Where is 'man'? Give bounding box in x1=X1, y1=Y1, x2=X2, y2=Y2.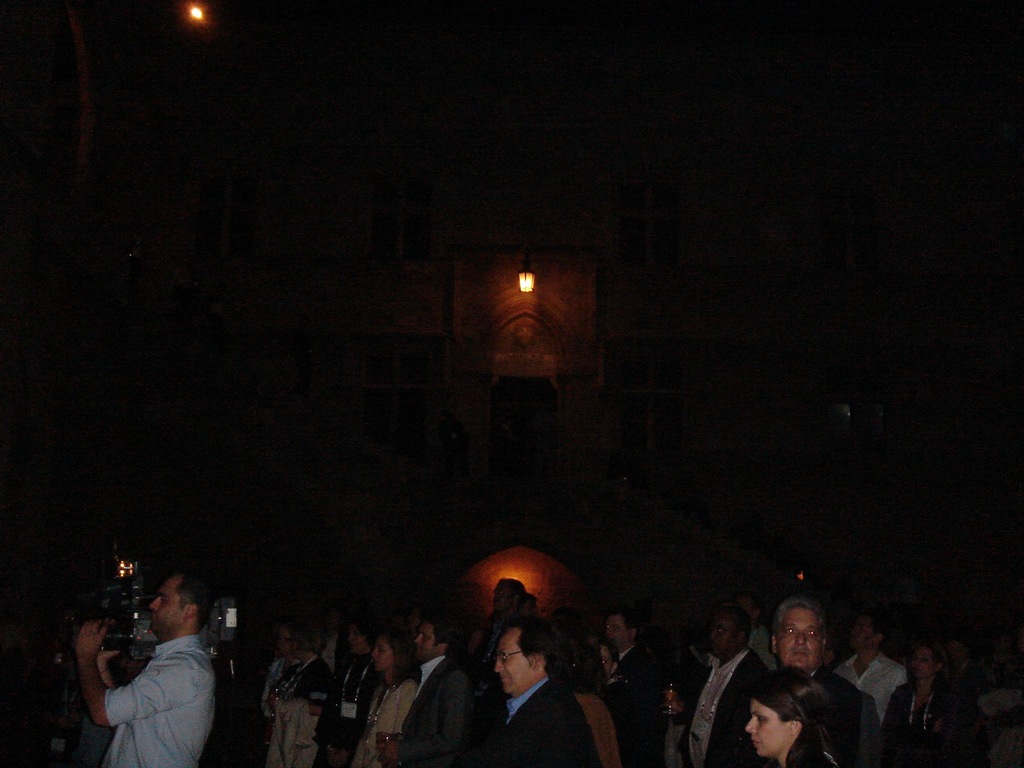
x1=686, y1=604, x2=778, y2=767.
